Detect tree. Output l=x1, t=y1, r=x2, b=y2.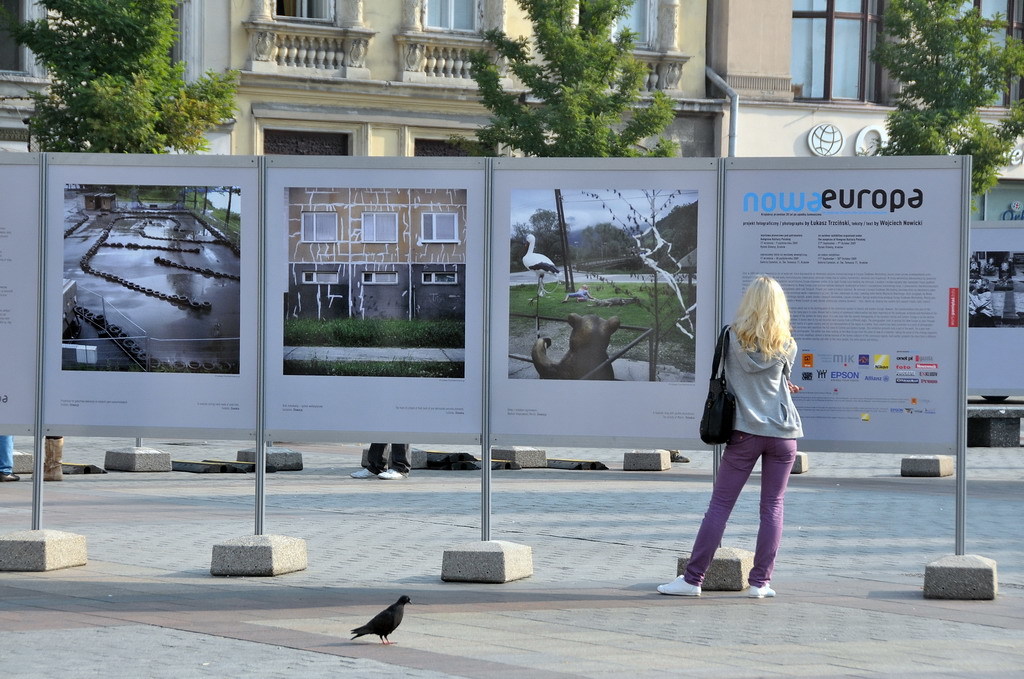
l=31, t=16, r=251, b=154.
